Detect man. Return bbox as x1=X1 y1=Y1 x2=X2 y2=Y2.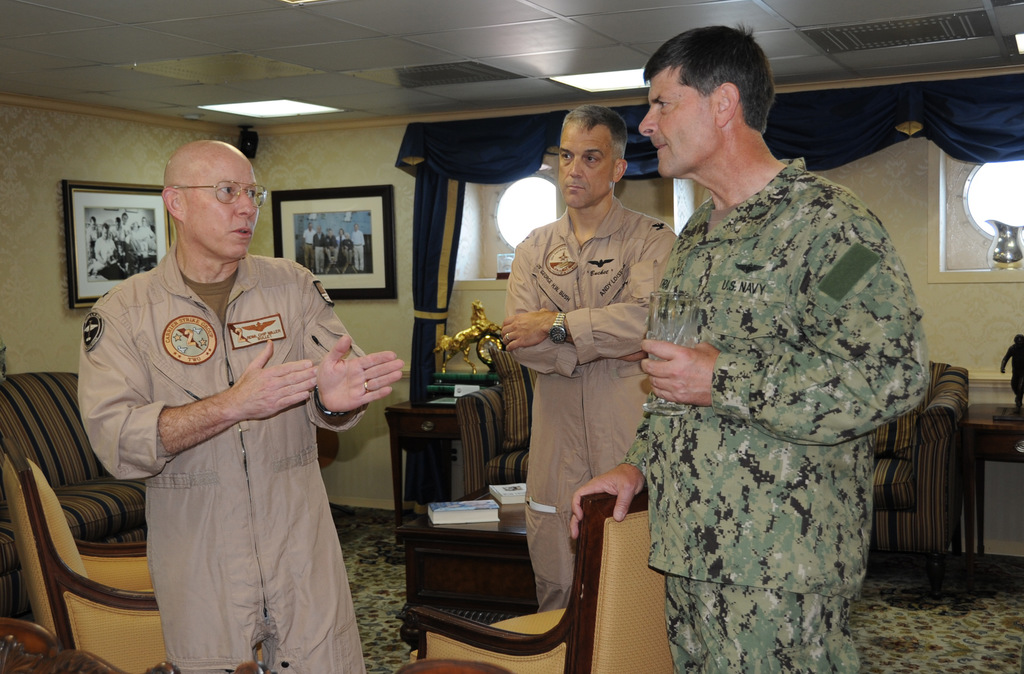
x1=79 y1=137 x2=400 y2=673.
